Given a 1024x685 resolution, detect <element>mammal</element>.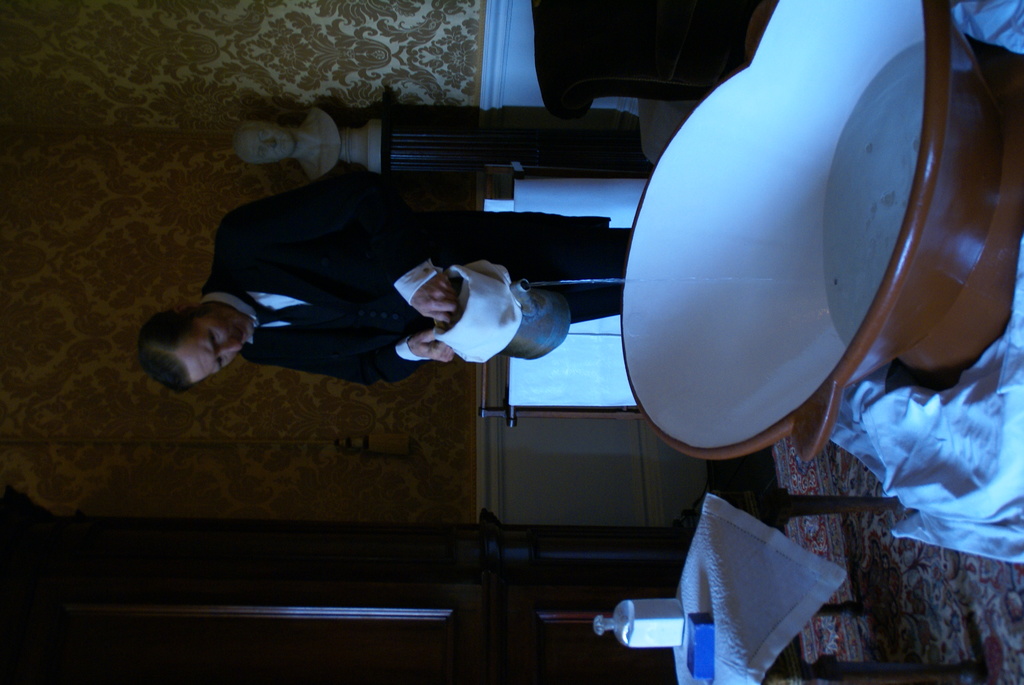
{"left": 235, "top": 106, "right": 341, "bottom": 182}.
